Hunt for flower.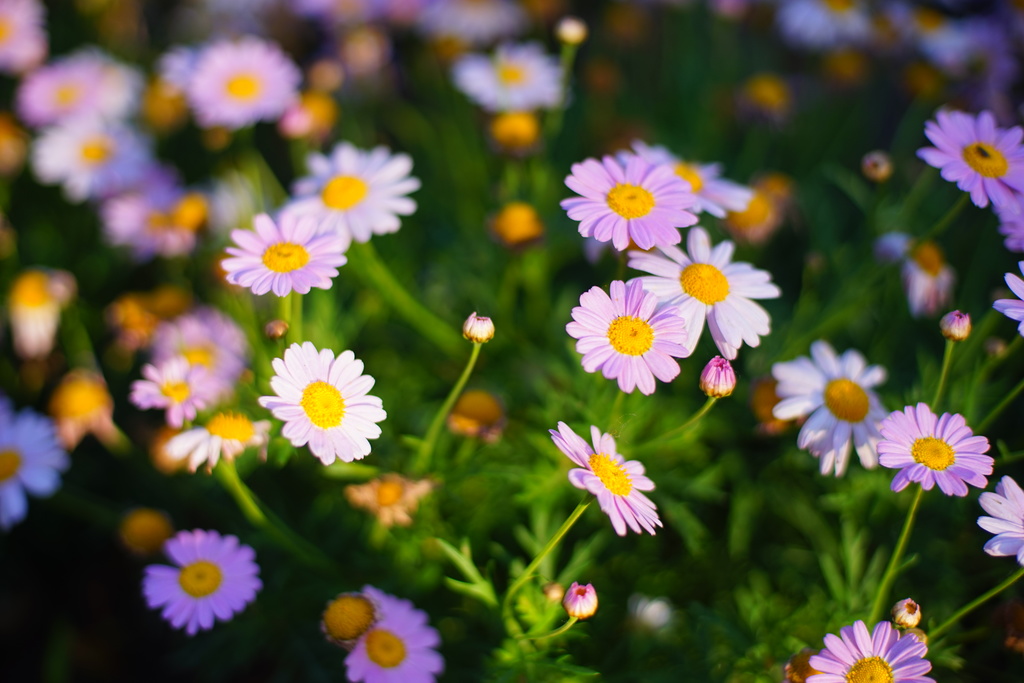
Hunted down at select_region(220, 210, 348, 299).
